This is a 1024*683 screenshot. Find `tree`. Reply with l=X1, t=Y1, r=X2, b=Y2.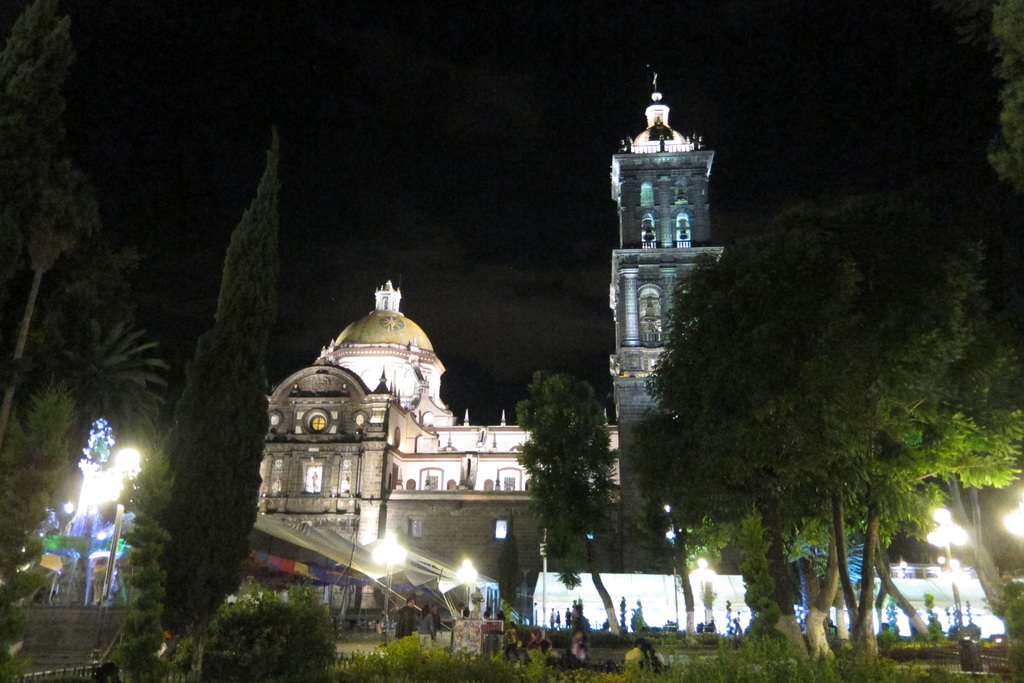
l=110, t=422, r=172, b=682.
